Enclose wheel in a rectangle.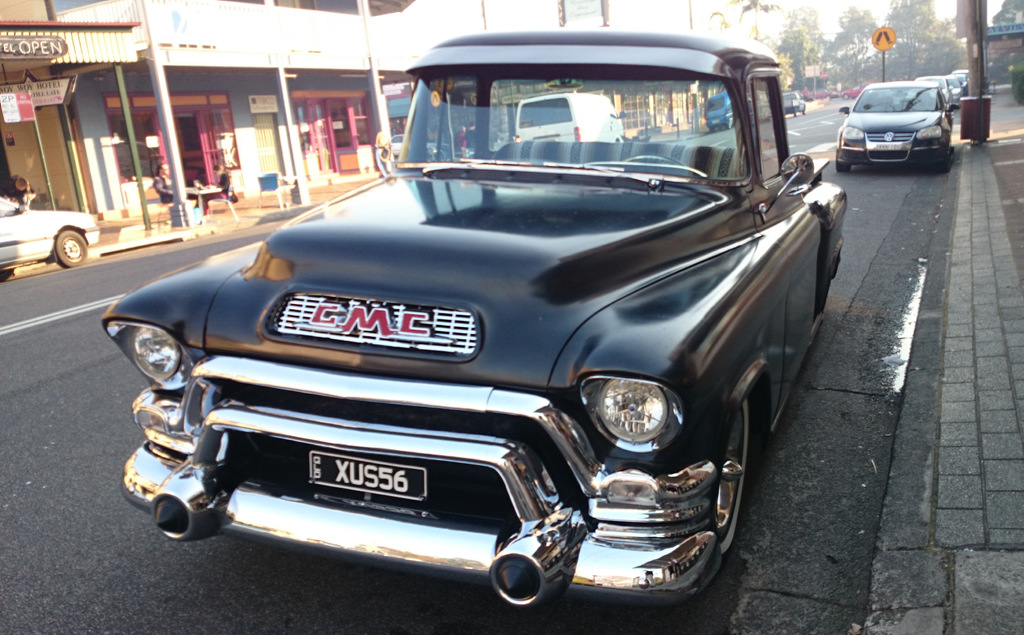
(left=835, top=152, right=851, bottom=172).
